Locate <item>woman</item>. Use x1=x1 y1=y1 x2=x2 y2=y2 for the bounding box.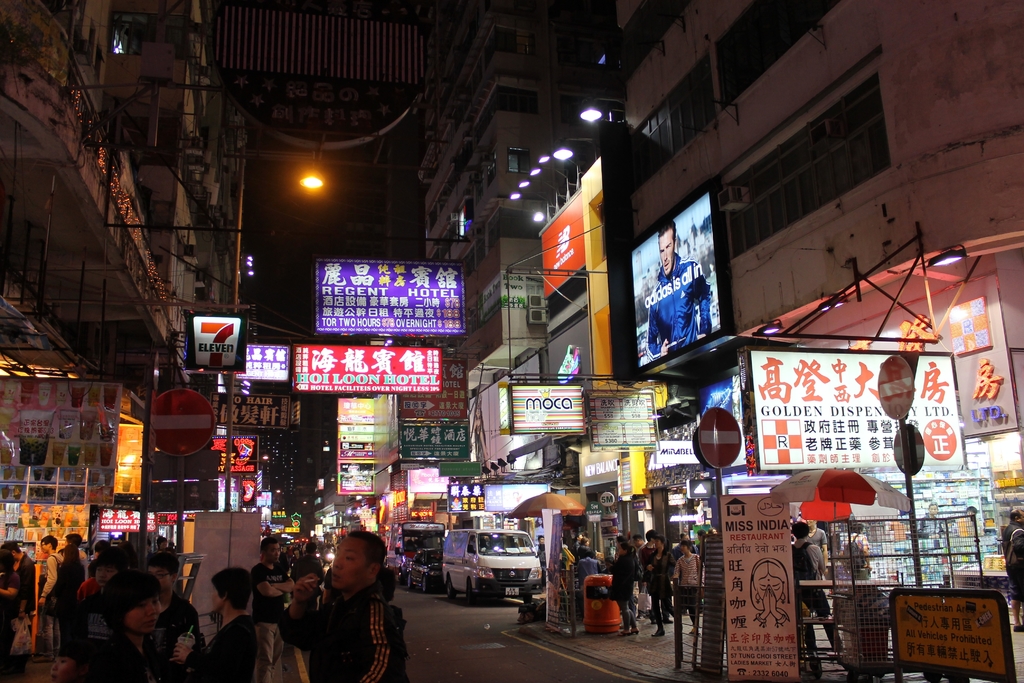
x1=673 y1=539 x2=705 y2=634.
